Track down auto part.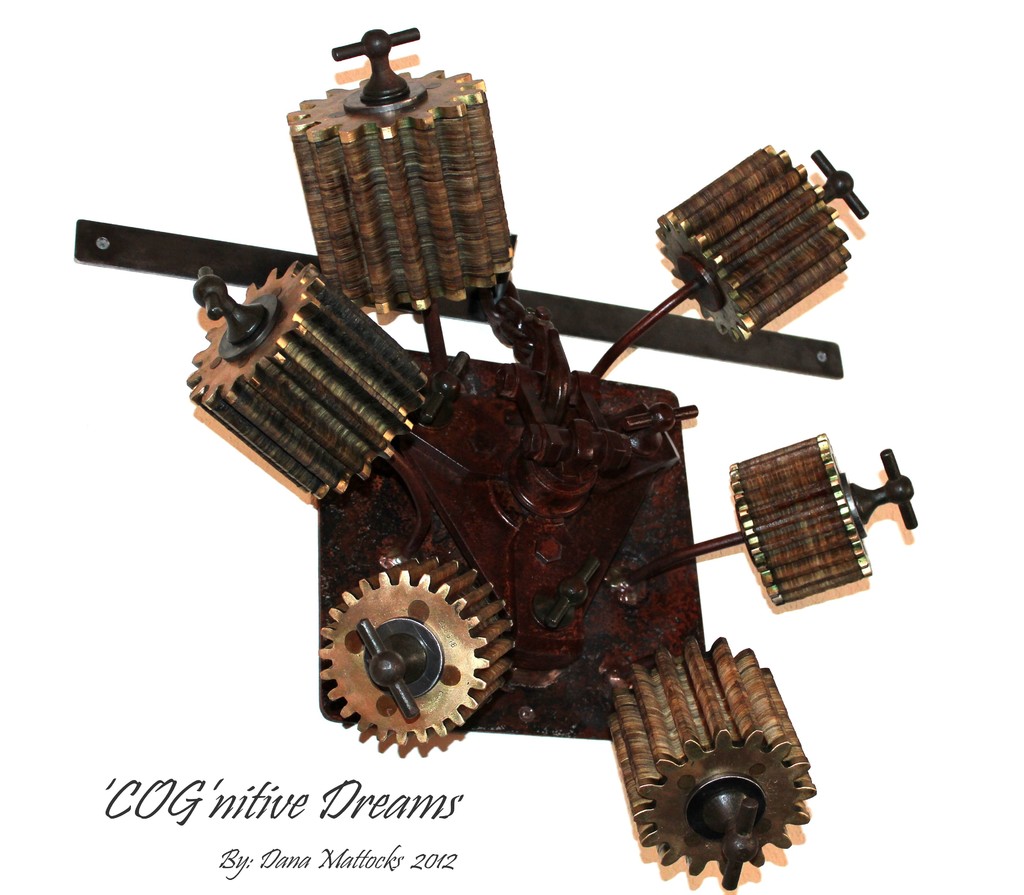
Tracked to {"left": 310, "top": 560, "right": 508, "bottom": 761}.
